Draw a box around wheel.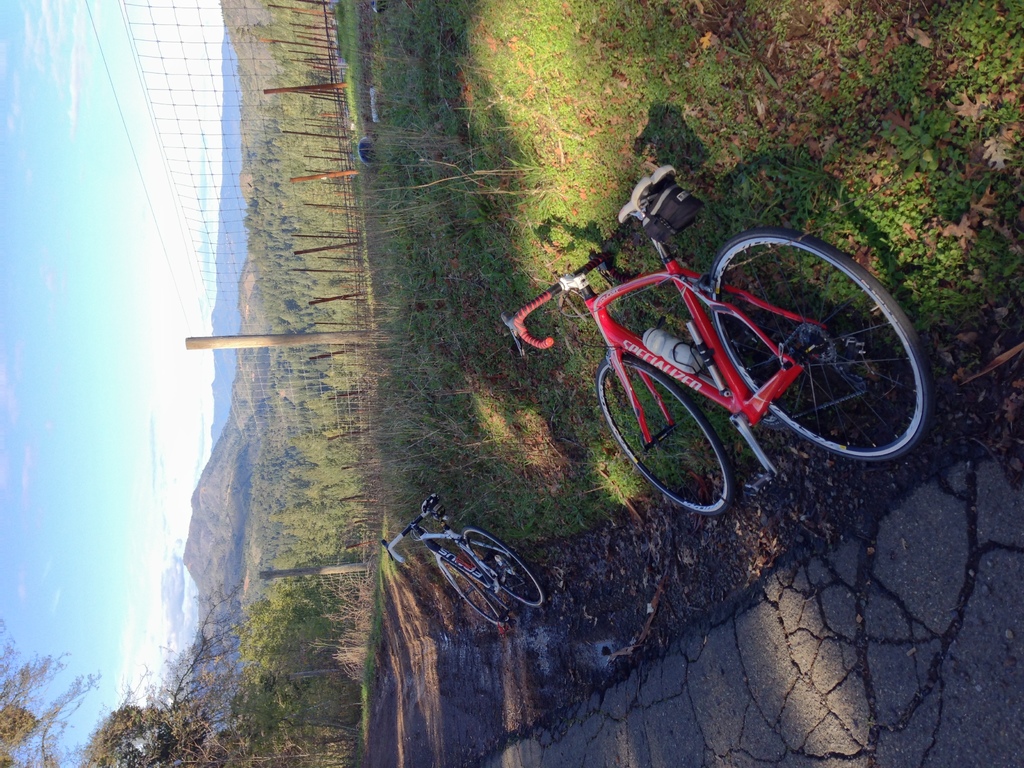
l=439, t=558, r=509, b=627.
